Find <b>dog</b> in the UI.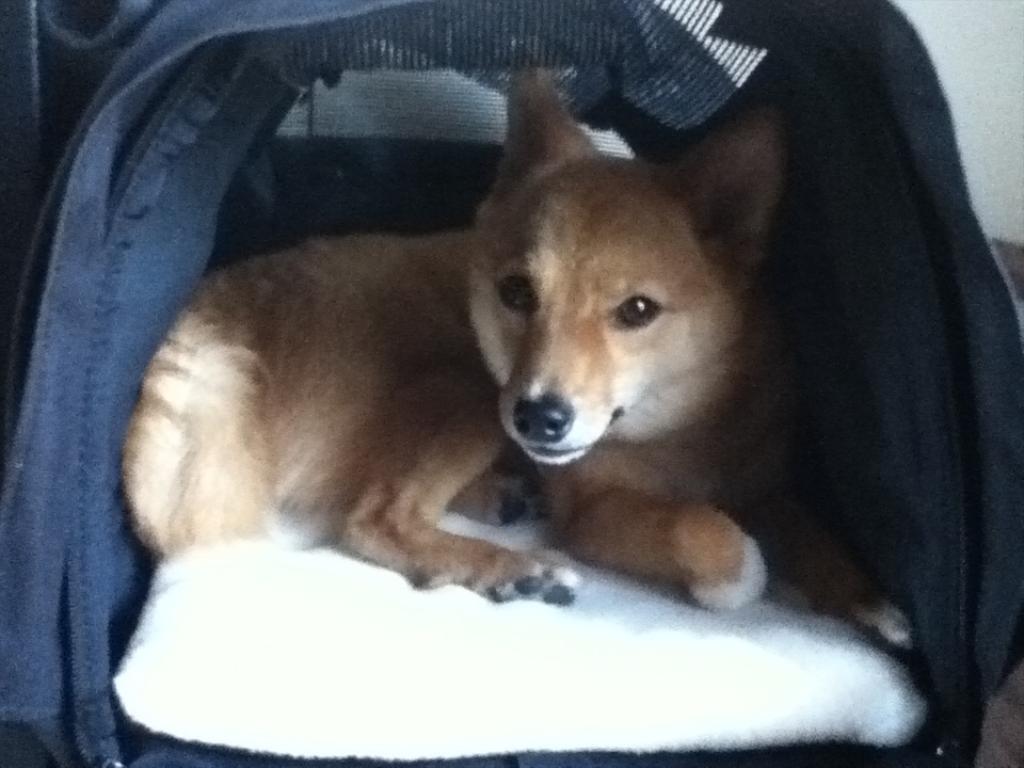
UI element at 117, 45, 912, 658.
